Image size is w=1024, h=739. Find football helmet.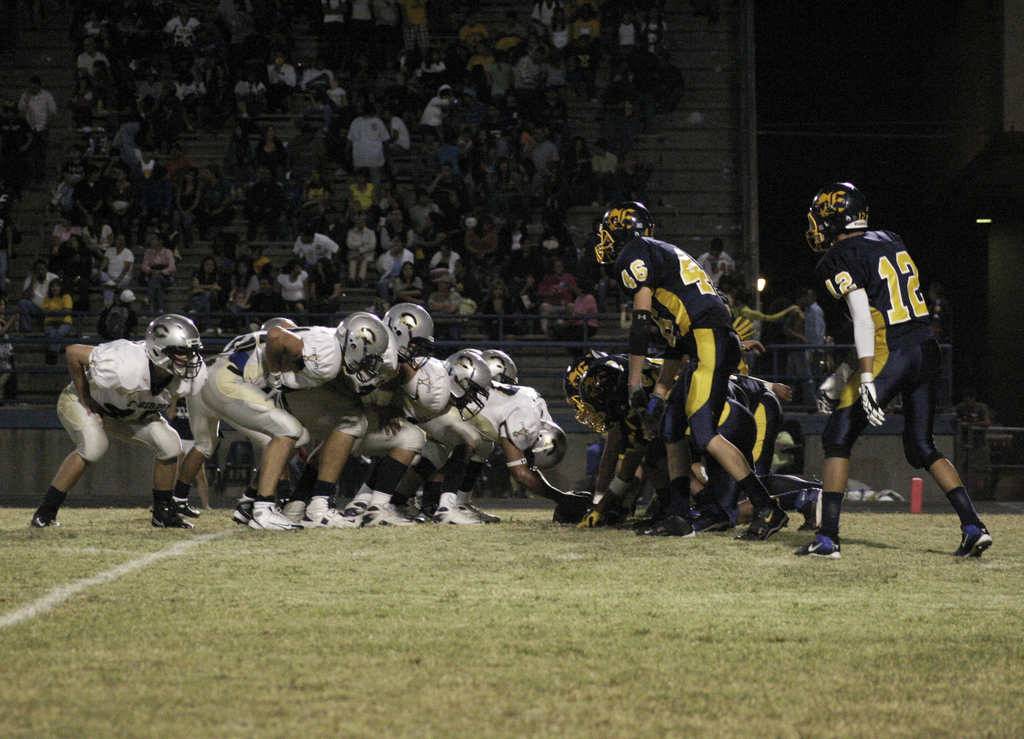
[x1=579, y1=353, x2=633, y2=425].
